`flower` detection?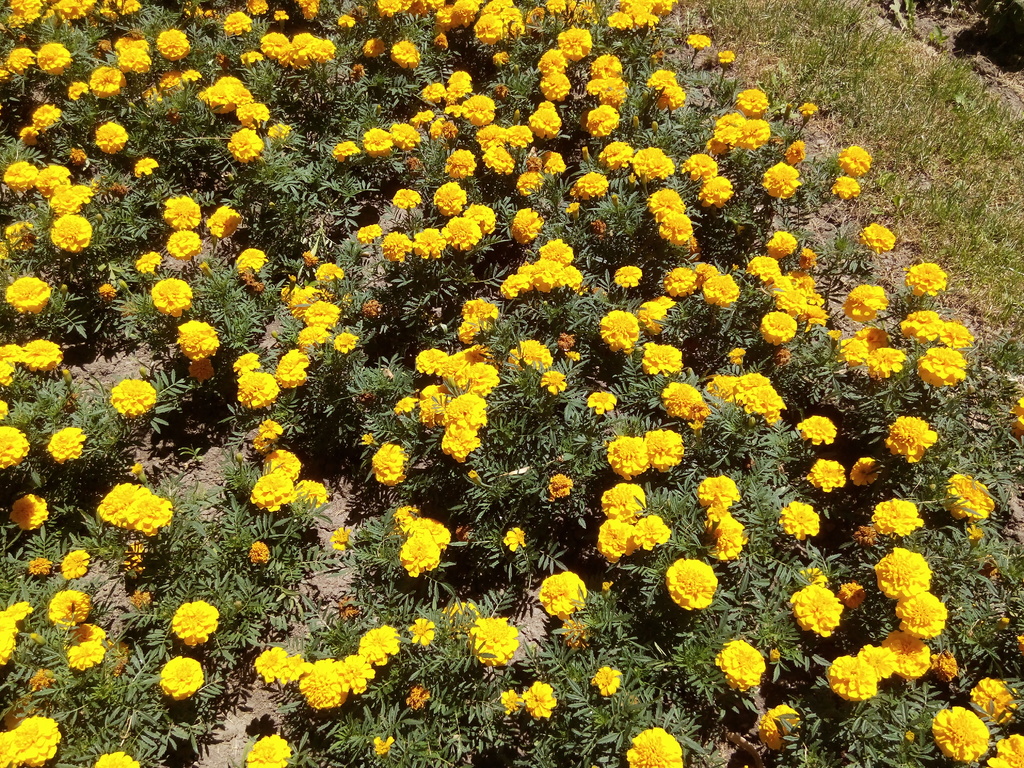
175/317/214/367
